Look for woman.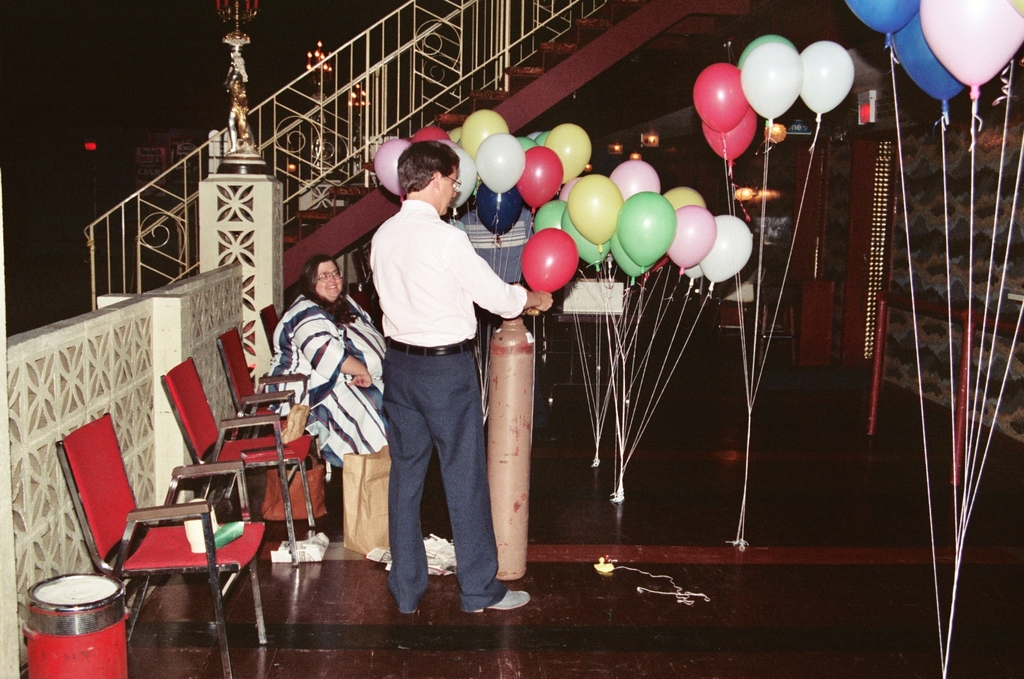
Found: 266, 250, 389, 457.
